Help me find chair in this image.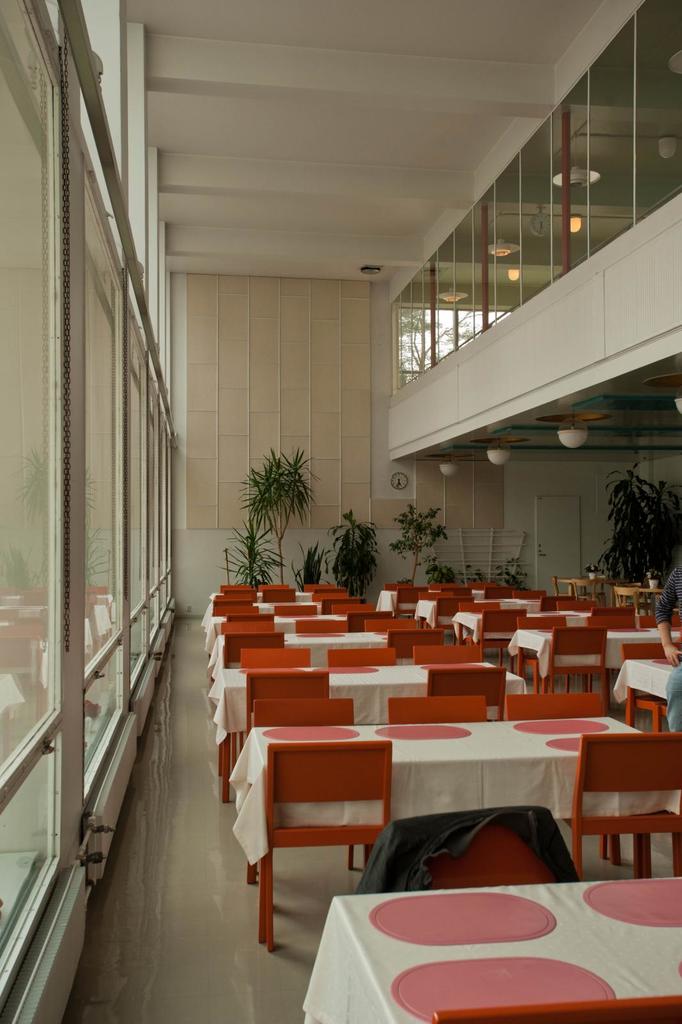
Found it: {"left": 364, "top": 620, "right": 416, "bottom": 630}.
